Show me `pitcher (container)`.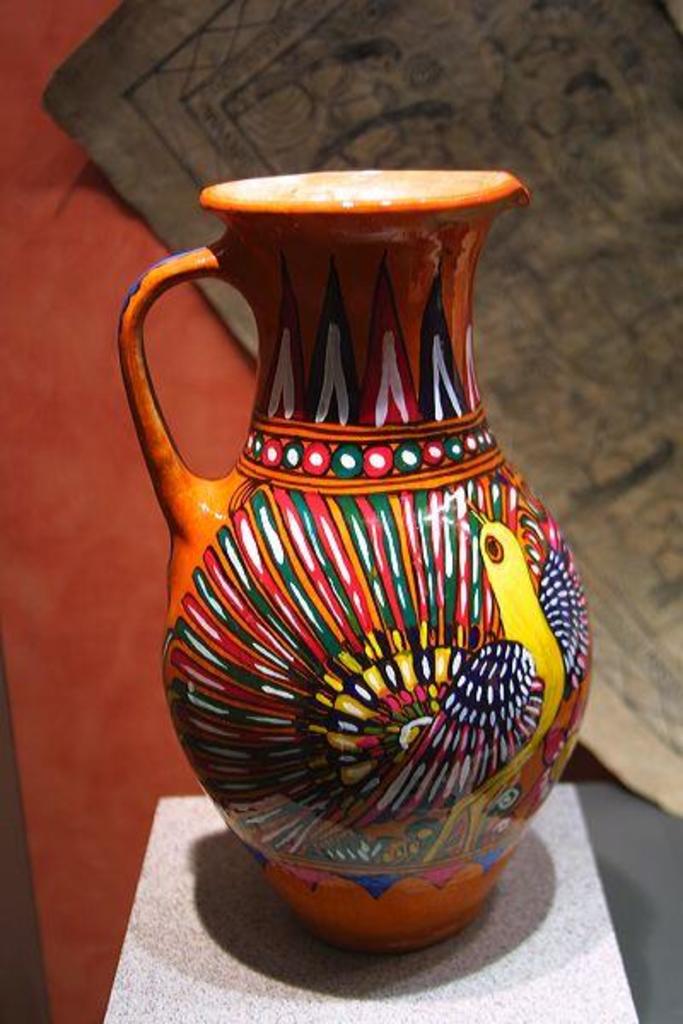
`pitcher (container)` is here: <region>118, 167, 596, 944</region>.
